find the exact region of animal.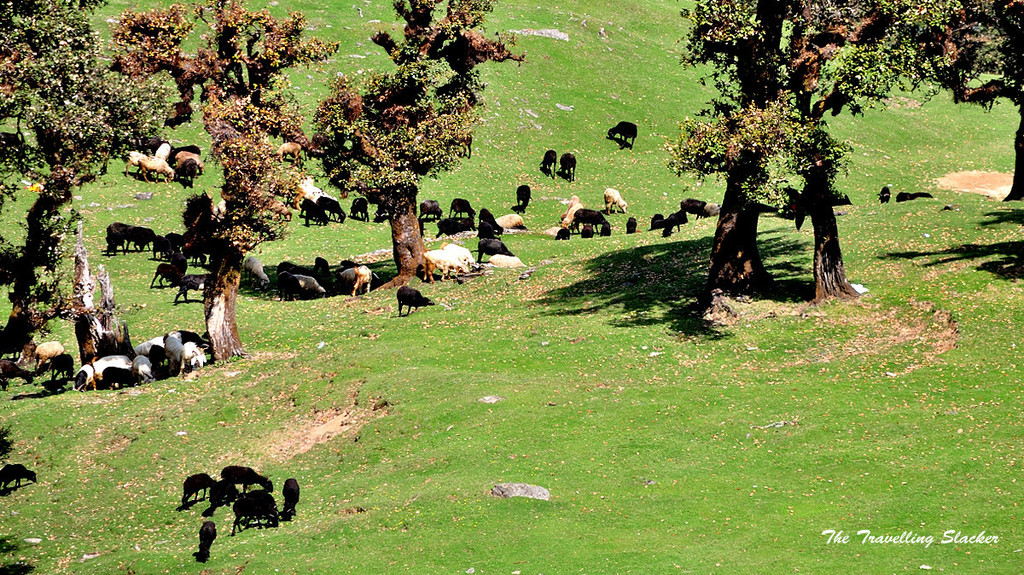
Exact region: box=[608, 120, 638, 154].
